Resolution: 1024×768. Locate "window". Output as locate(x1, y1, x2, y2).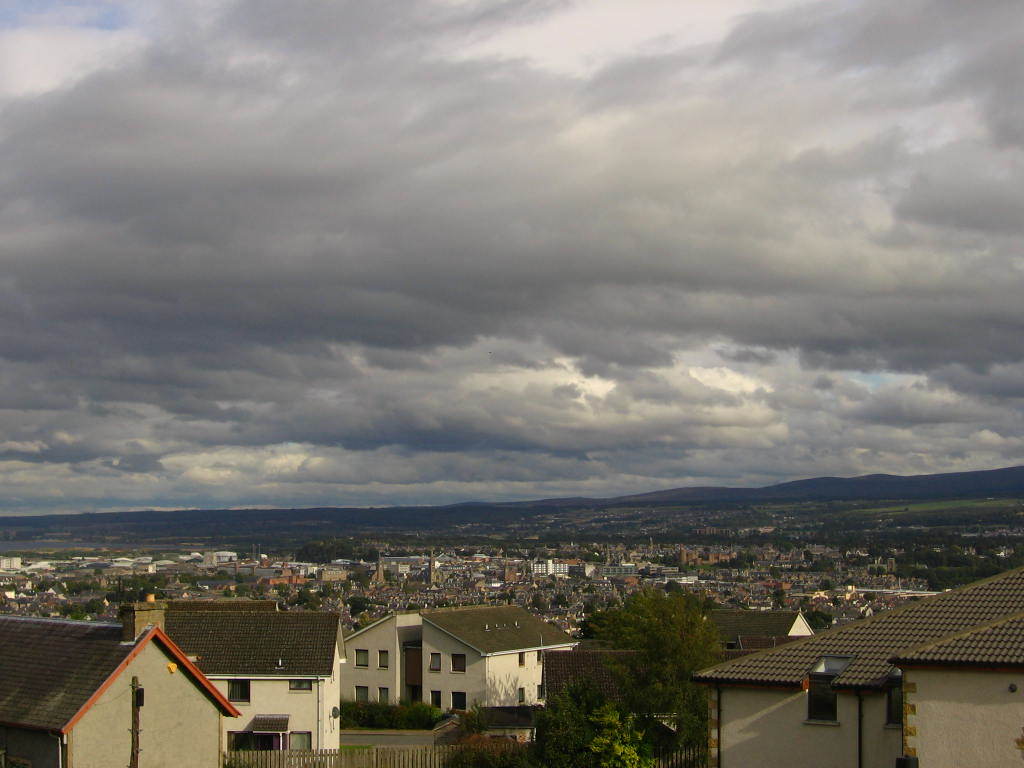
locate(808, 675, 838, 722).
